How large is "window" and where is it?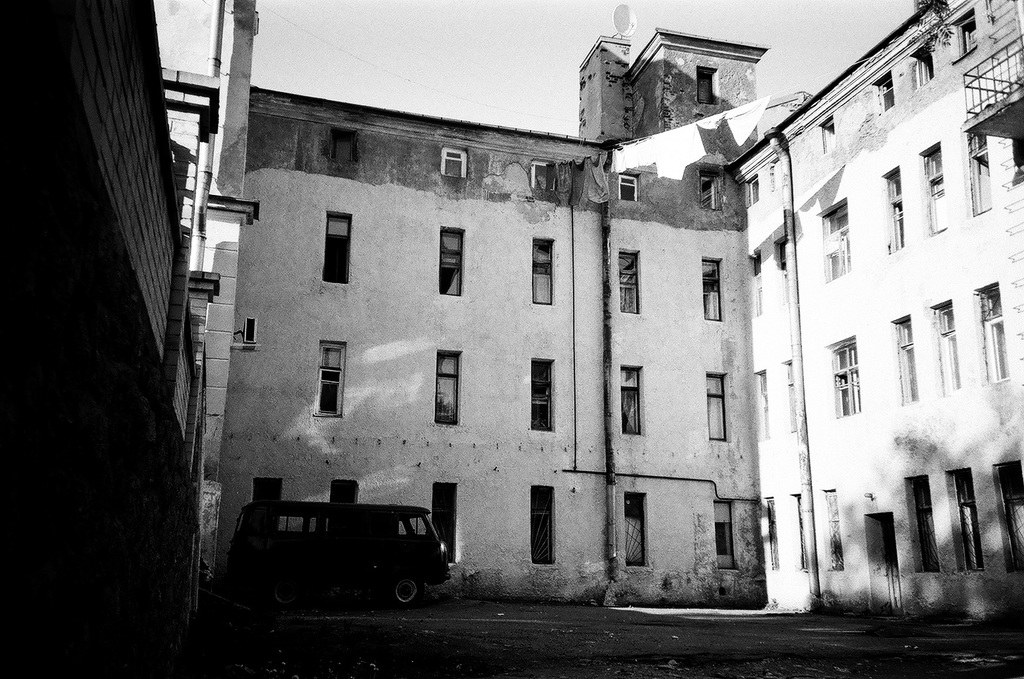
Bounding box: <bbox>819, 202, 850, 275</bbox>.
